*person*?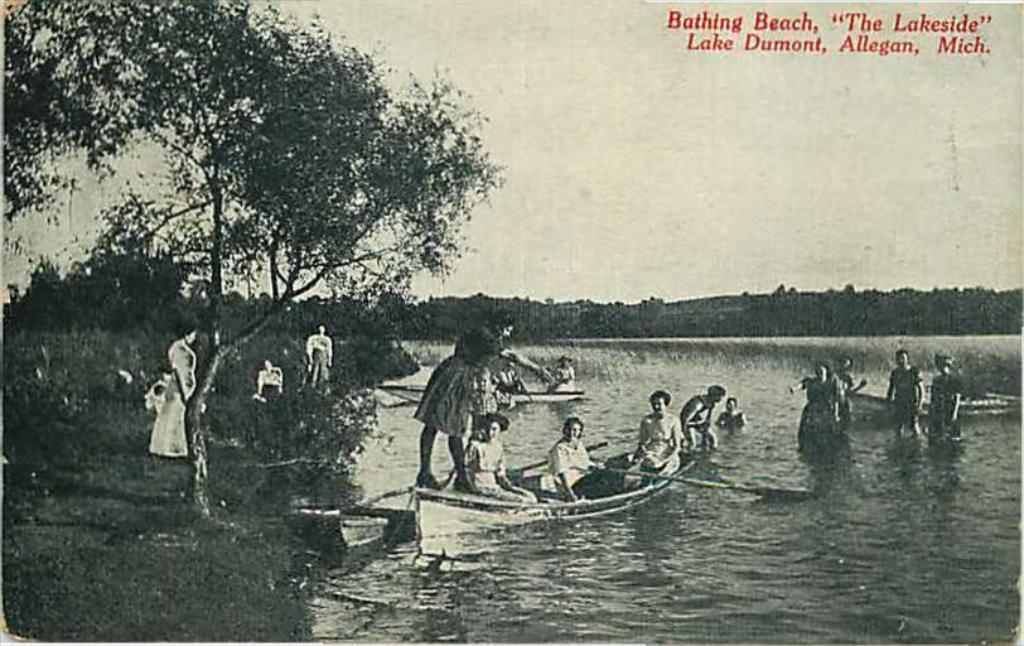
459:413:537:505
